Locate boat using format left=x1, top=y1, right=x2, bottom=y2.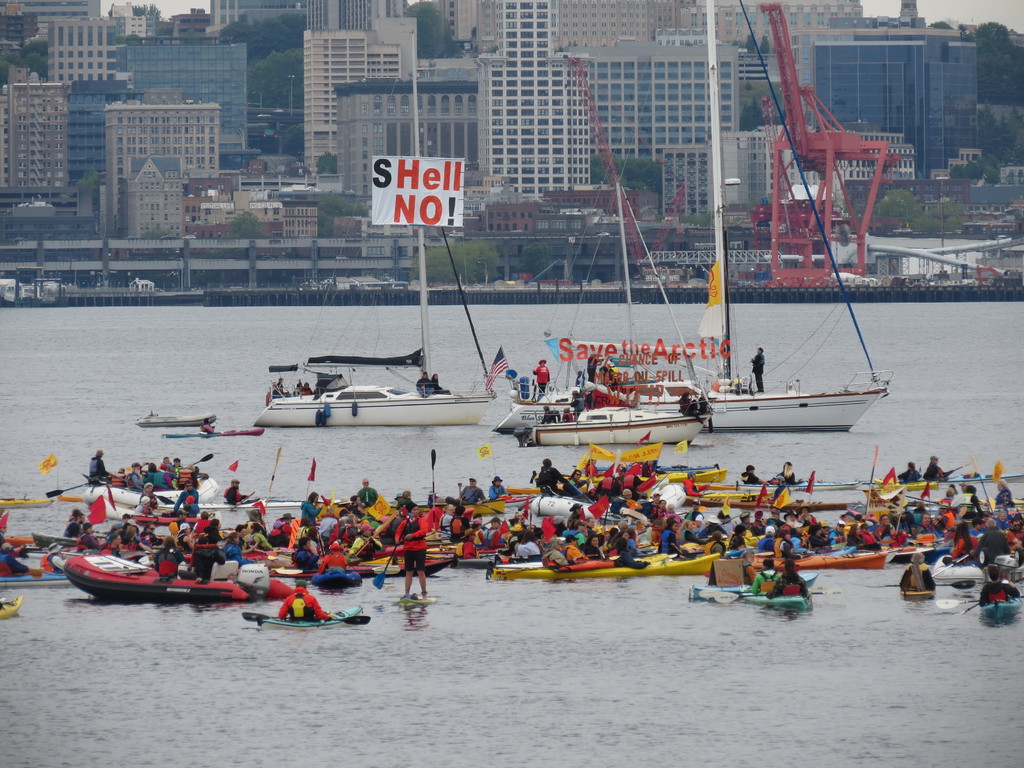
left=835, top=541, right=950, bottom=564.
